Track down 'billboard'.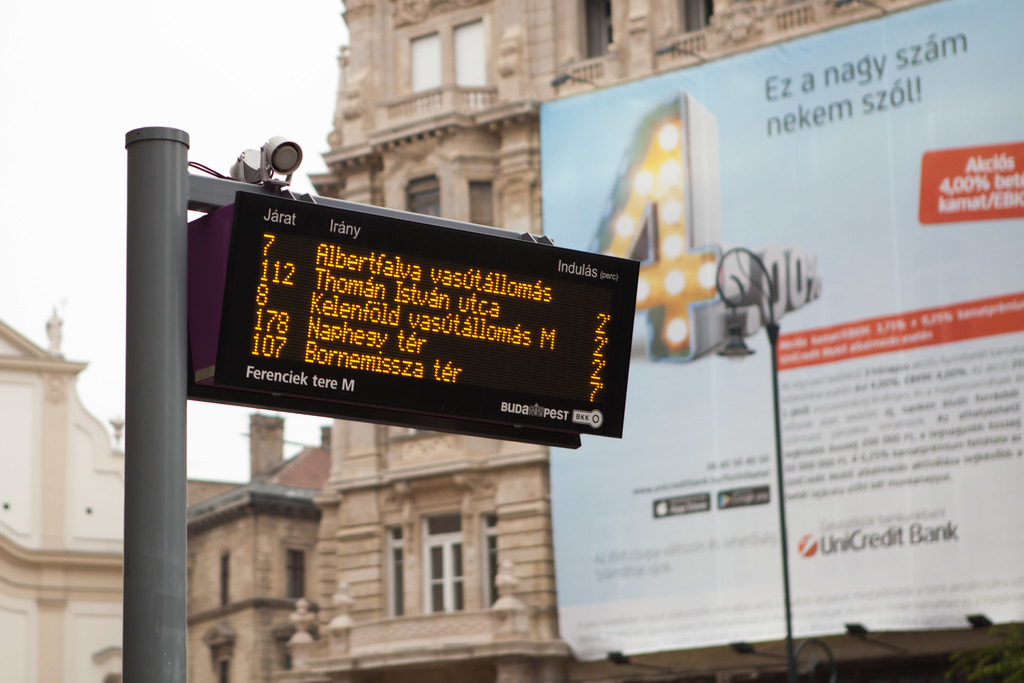
Tracked to [x1=540, y1=10, x2=1023, y2=655].
